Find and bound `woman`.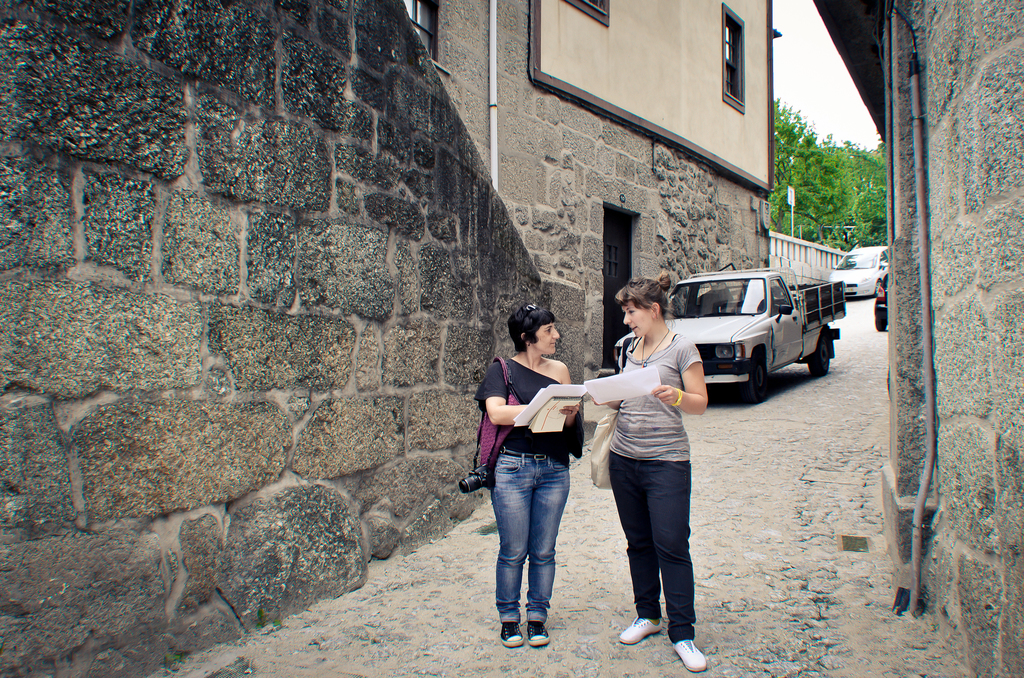
Bound: <box>588,271,715,672</box>.
